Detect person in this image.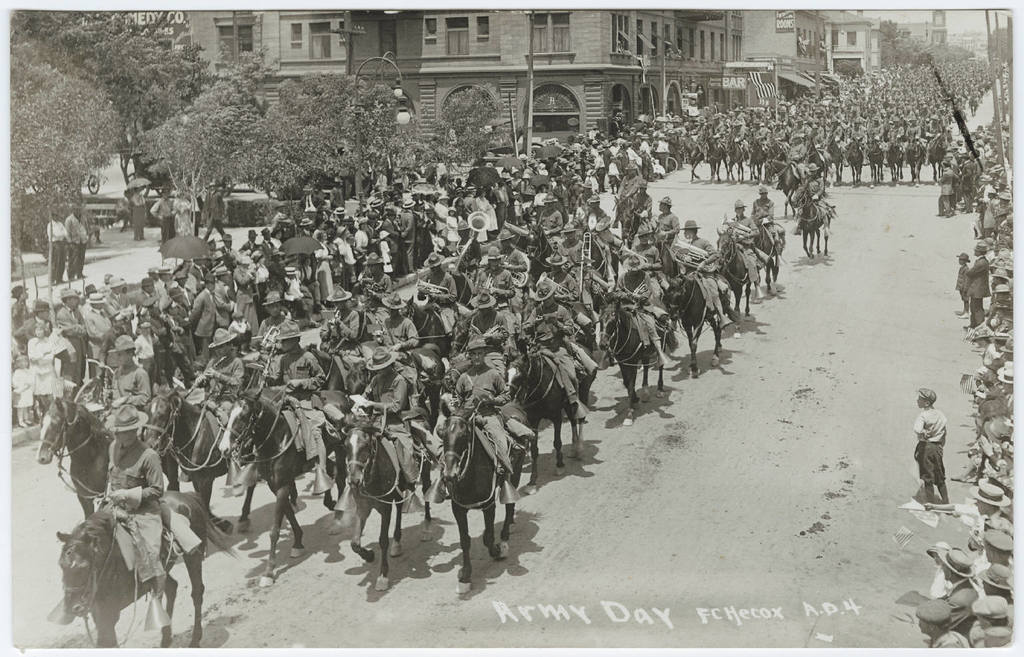
Detection: (left=93, top=339, right=146, bottom=418).
